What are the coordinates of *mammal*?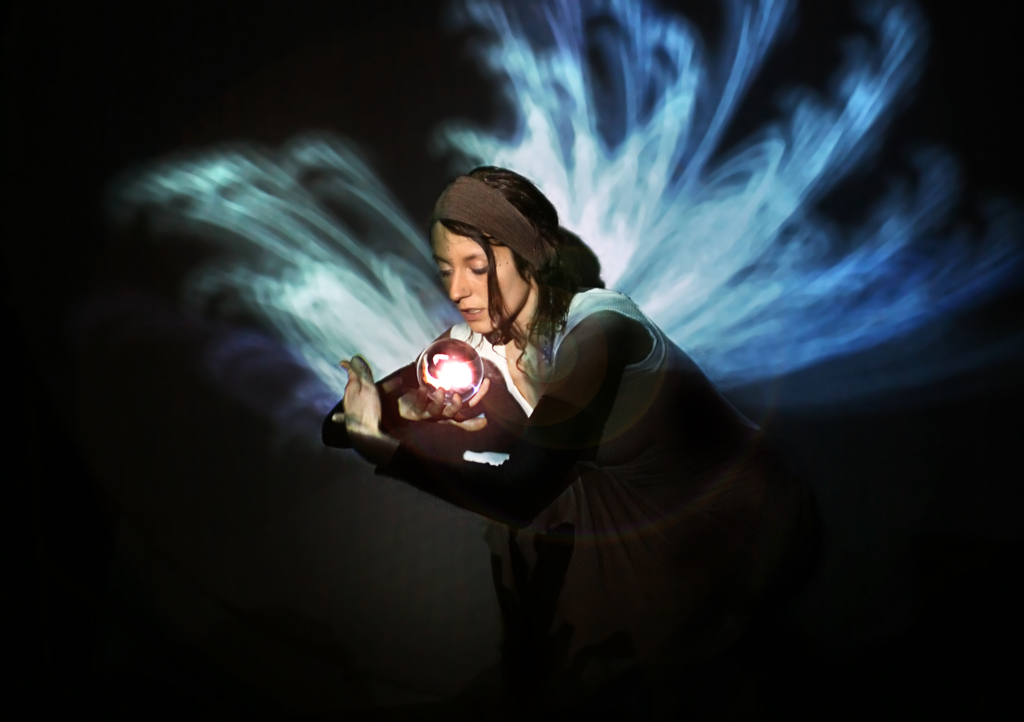
[321,165,824,669].
